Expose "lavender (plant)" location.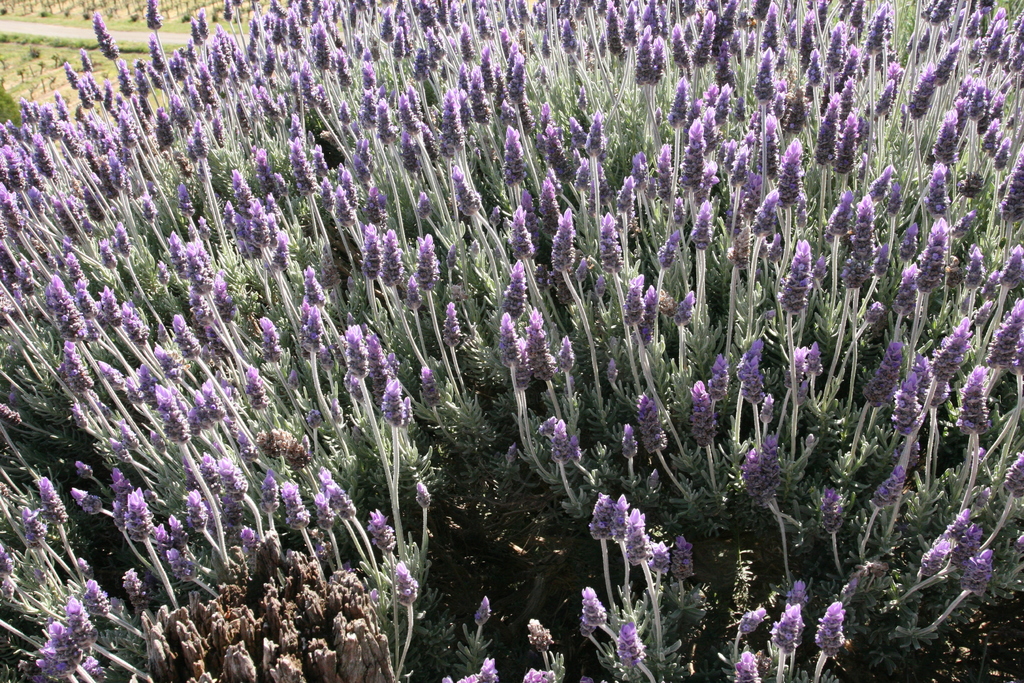
Exposed at [886,271,924,324].
